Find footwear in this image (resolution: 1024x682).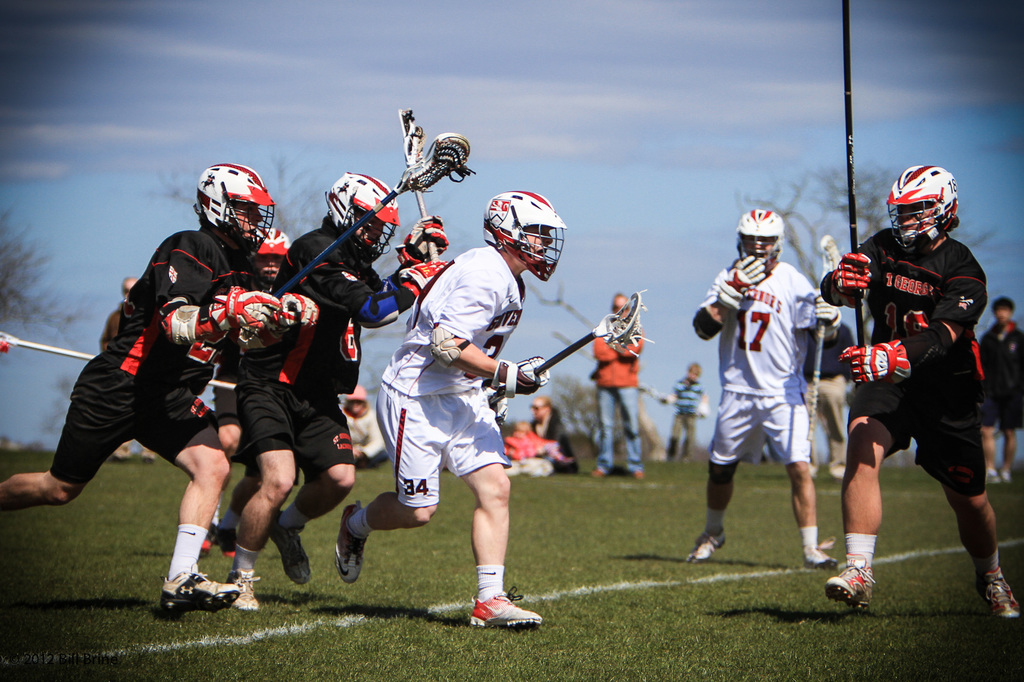
x1=332 y1=496 x2=367 y2=582.
